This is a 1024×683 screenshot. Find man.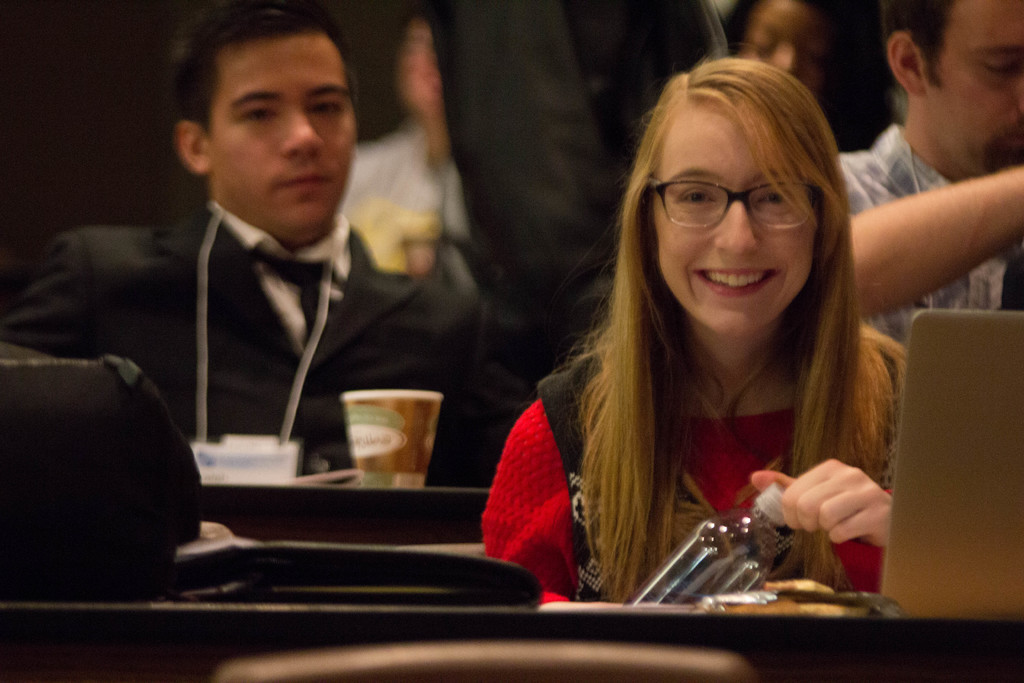
Bounding box: crop(65, 36, 515, 563).
